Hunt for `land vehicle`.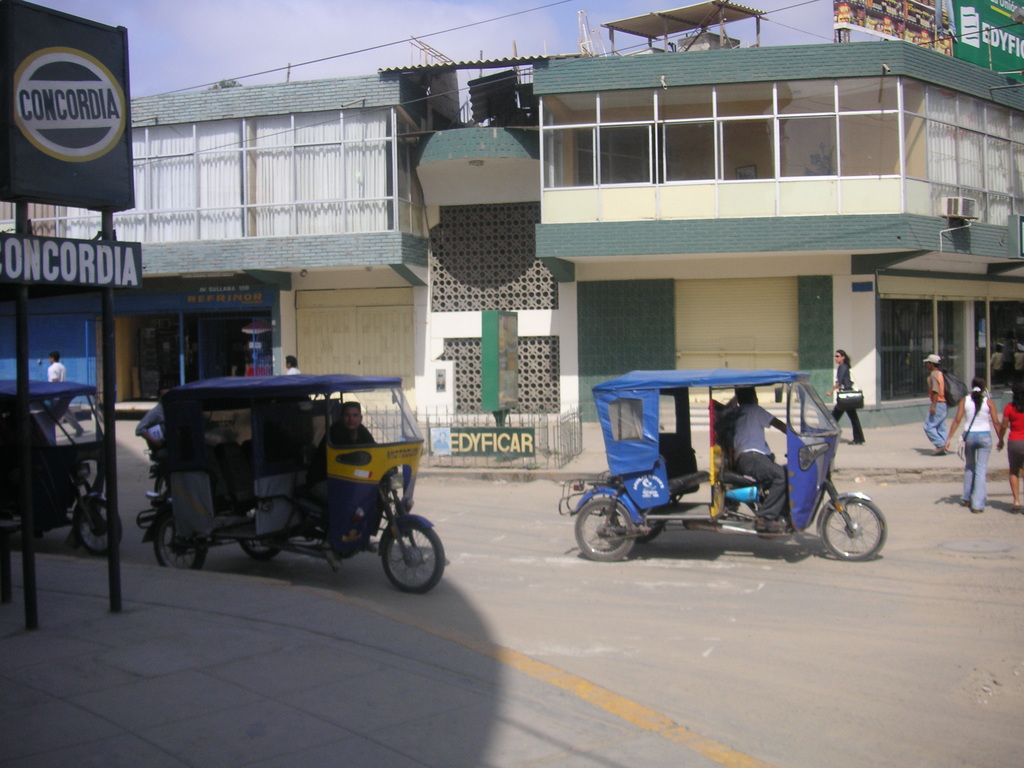
Hunted down at x1=558 y1=366 x2=887 y2=564.
